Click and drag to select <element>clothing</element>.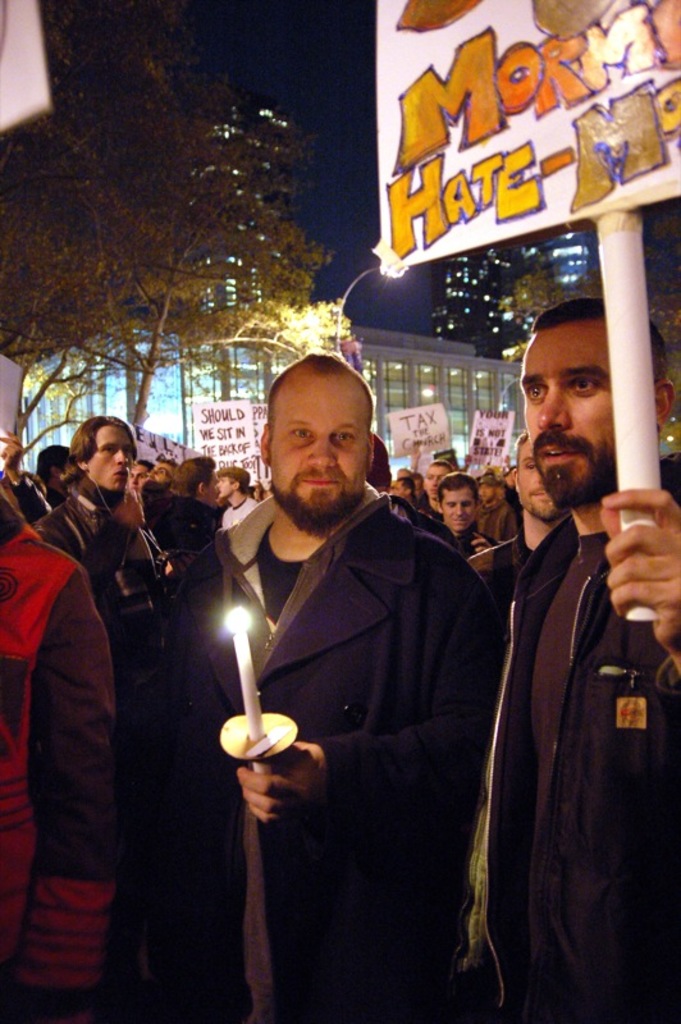
Selection: <box>475,526,530,660</box>.
